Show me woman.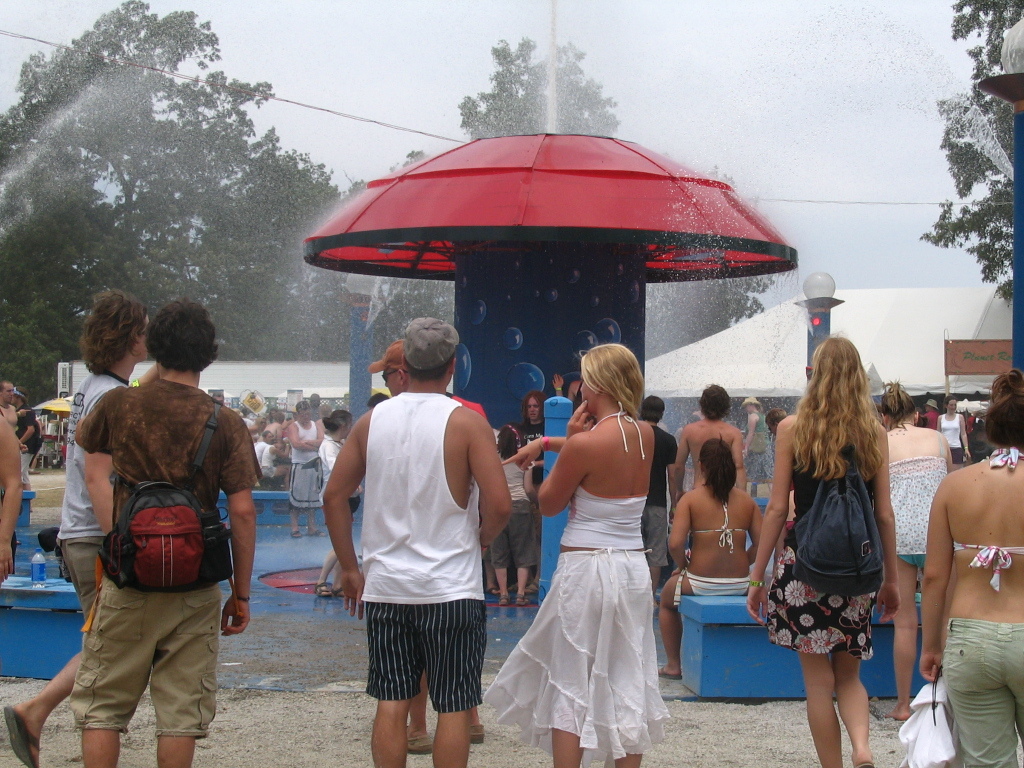
woman is here: bbox=(883, 375, 955, 721).
